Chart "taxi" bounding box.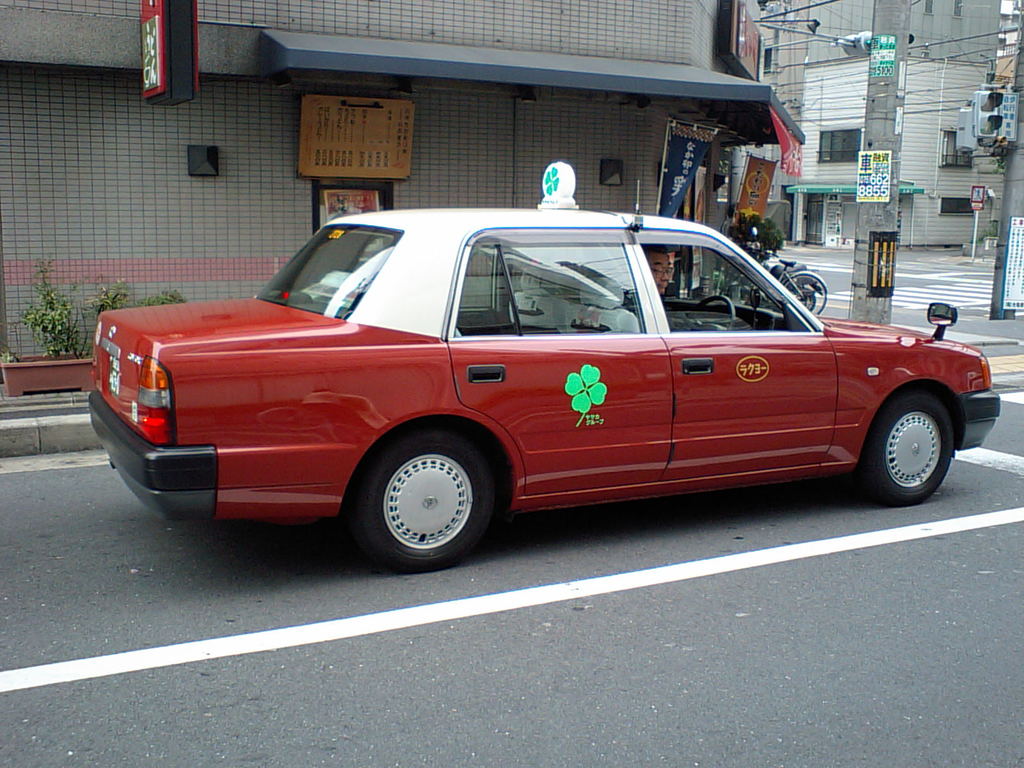
Charted: bbox=[84, 182, 975, 569].
